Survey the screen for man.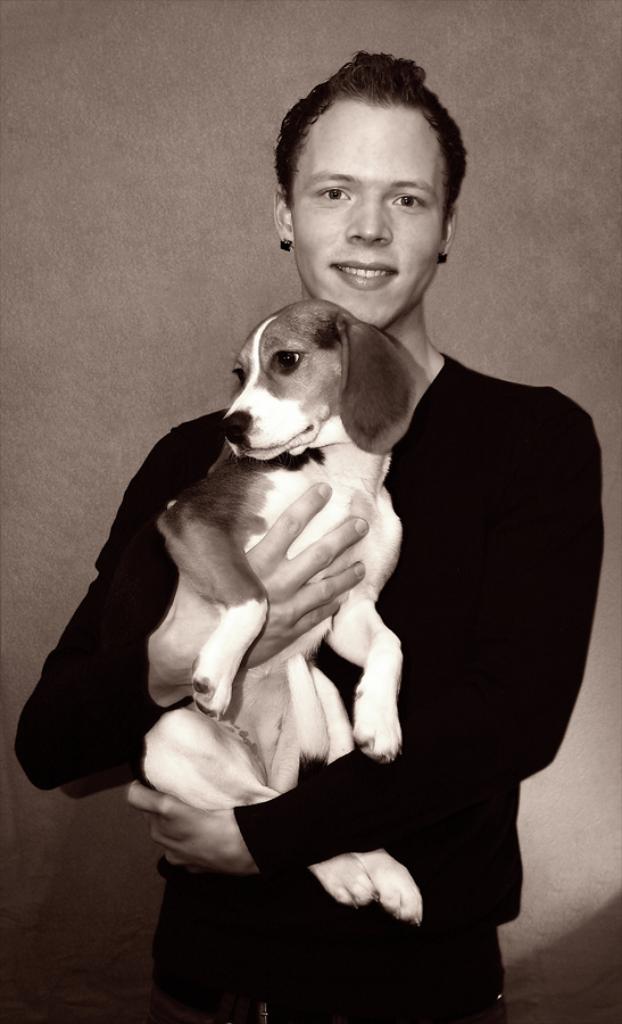
Survey found: x1=13, y1=49, x2=605, y2=1023.
